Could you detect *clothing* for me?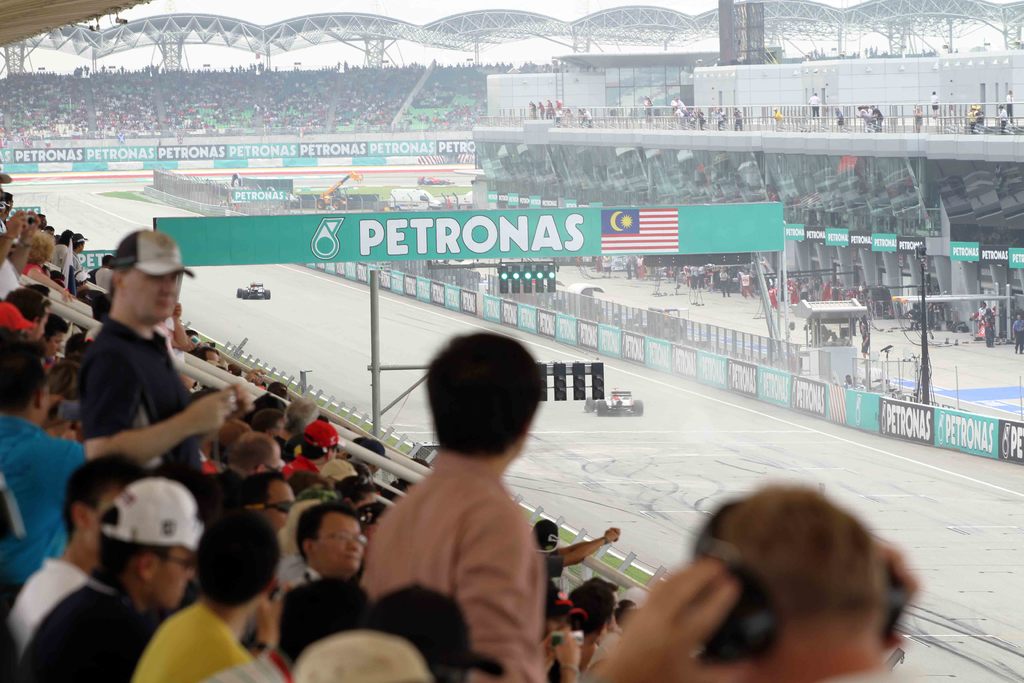
Detection result: [left=8, top=572, right=153, bottom=682].
